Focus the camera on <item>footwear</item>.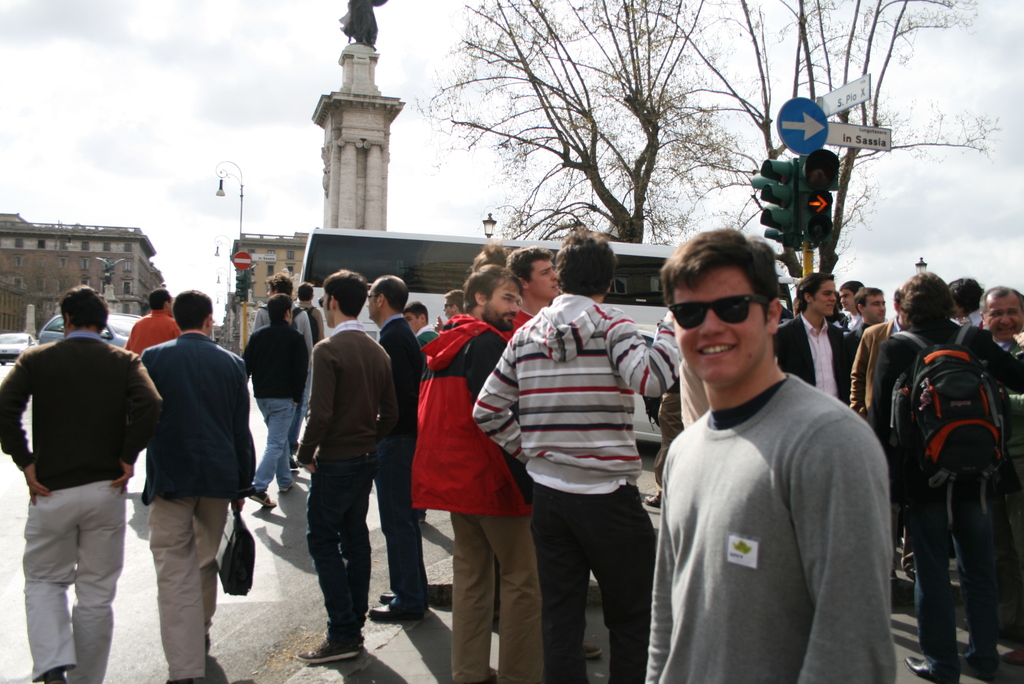
Focus region: (638, 489, 671, 513).
